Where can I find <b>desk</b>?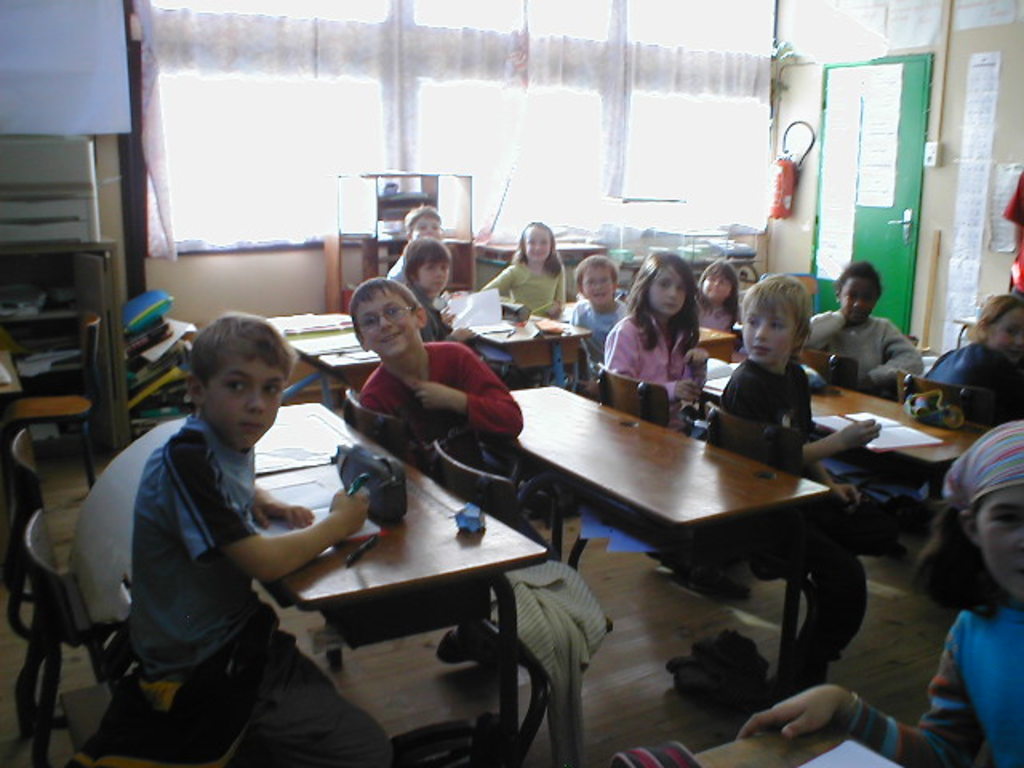
You can find it at 200/430/589/767.
